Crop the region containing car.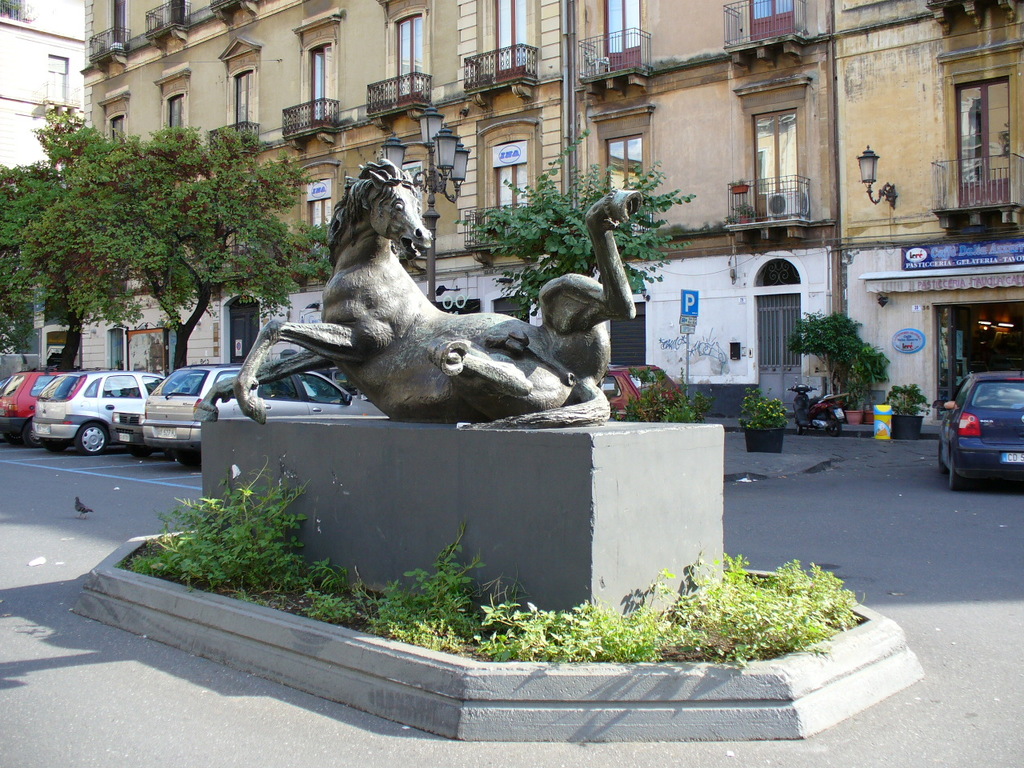
Crop region: 0 367 67 442.
